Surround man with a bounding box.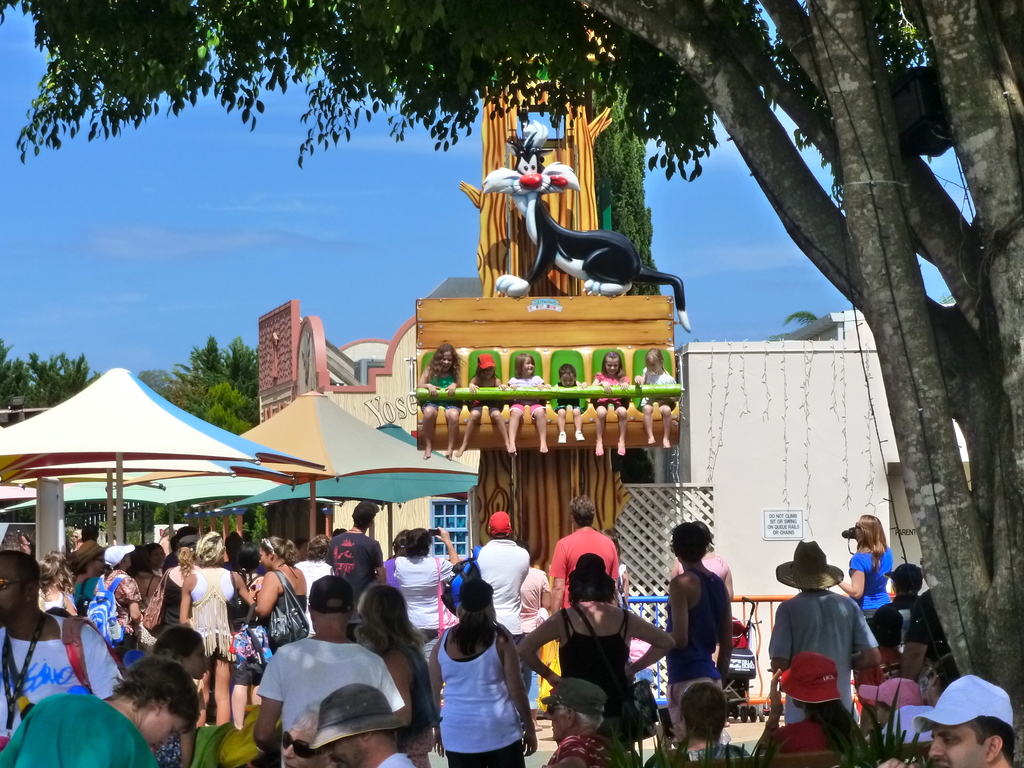
Rect(310, 682, 413, 766).
